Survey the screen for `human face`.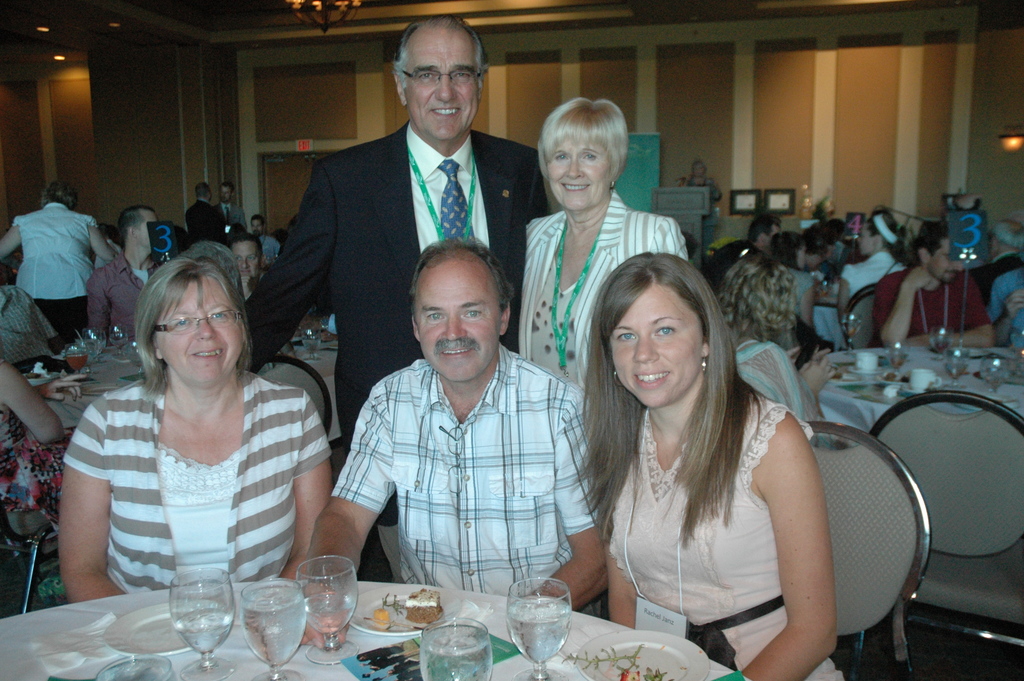
Survey found: {"left": 929, "top": 240, "right": 965, "bottom": 282}.
